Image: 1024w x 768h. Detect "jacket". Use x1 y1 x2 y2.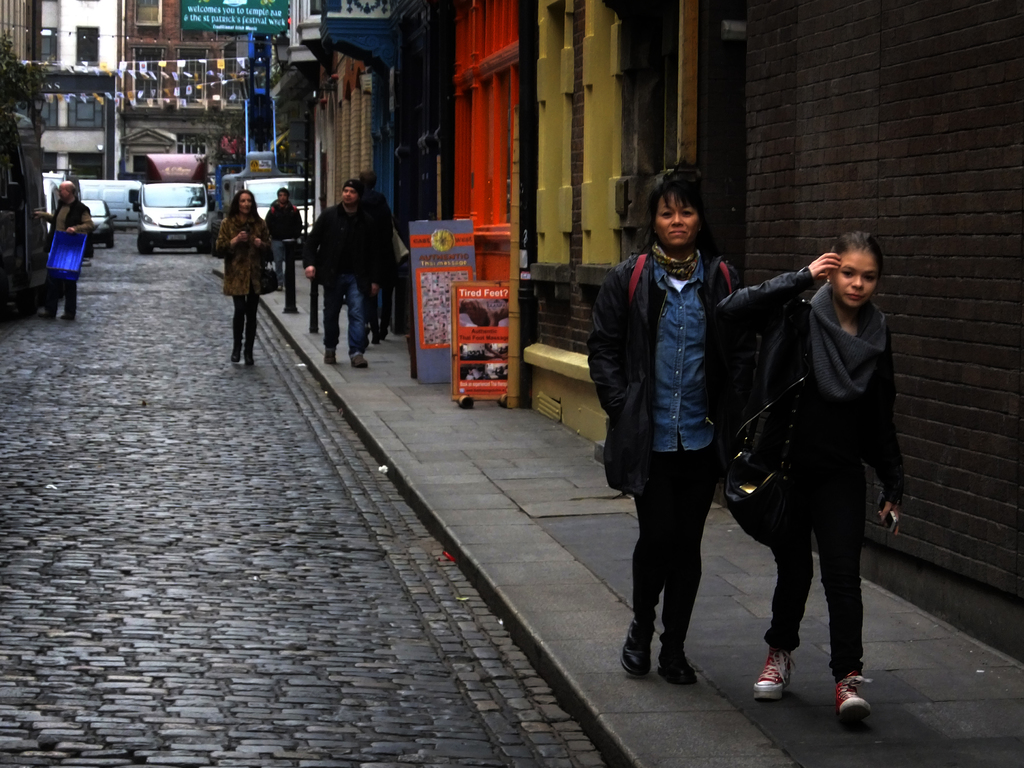
264 196 308 243.
